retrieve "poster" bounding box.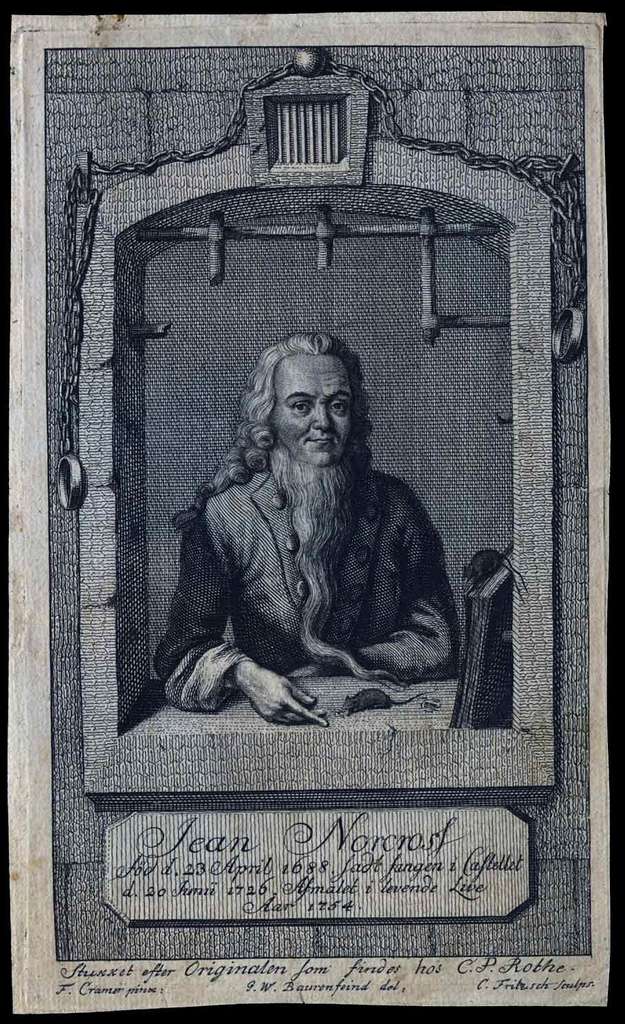
Bounding box: <region>0, 0, 624, 1023</region>.
